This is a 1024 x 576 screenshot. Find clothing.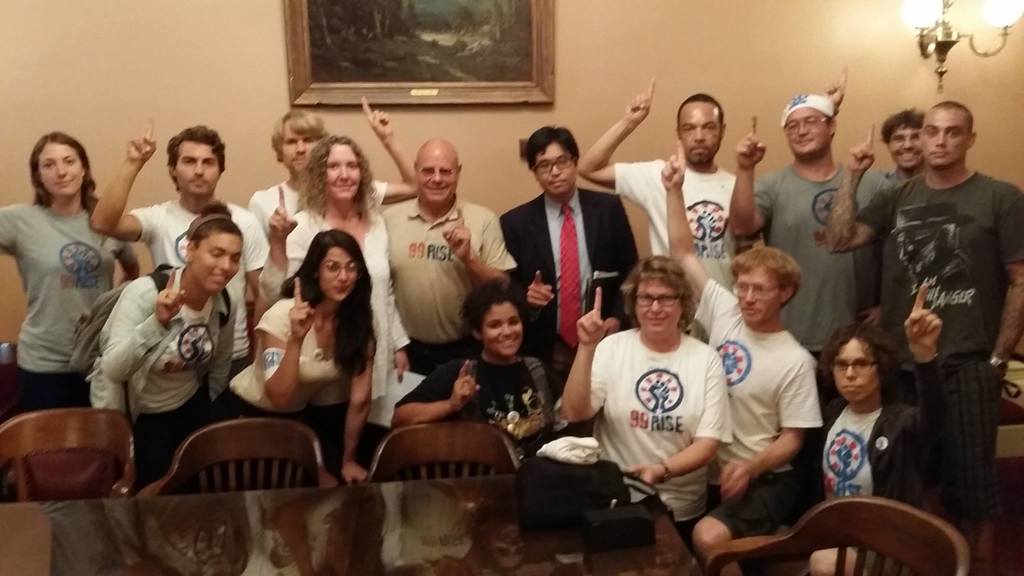
Bounding box: detection(95, 256, 237, 487).
